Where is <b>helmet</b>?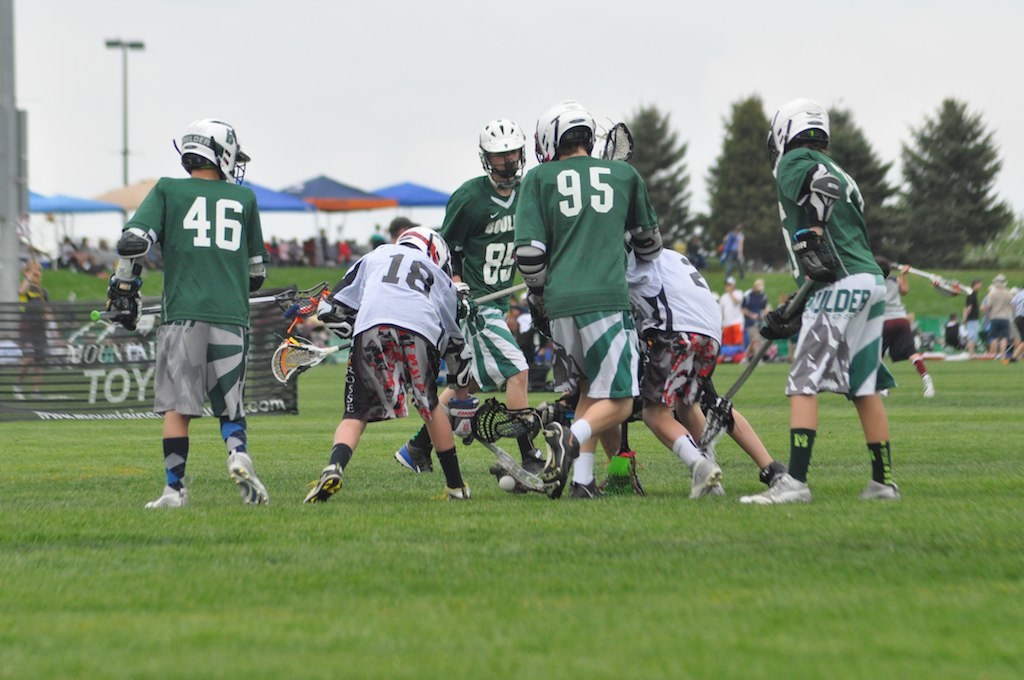
BBox(394, 222, 465, 276).
